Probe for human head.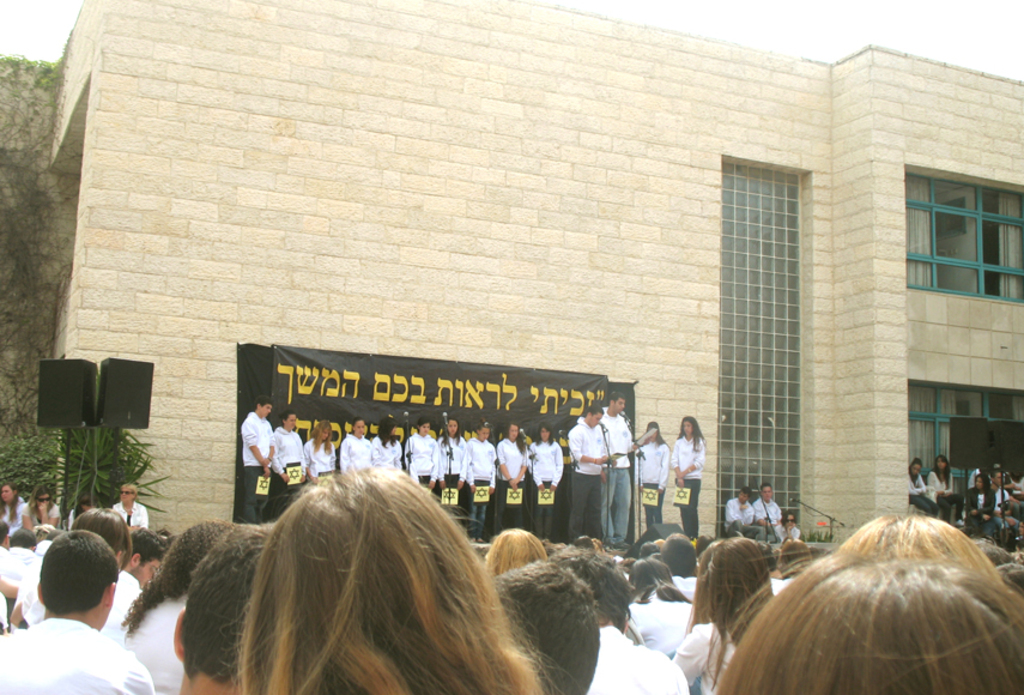
Probe result: 990/467/1004/482.
